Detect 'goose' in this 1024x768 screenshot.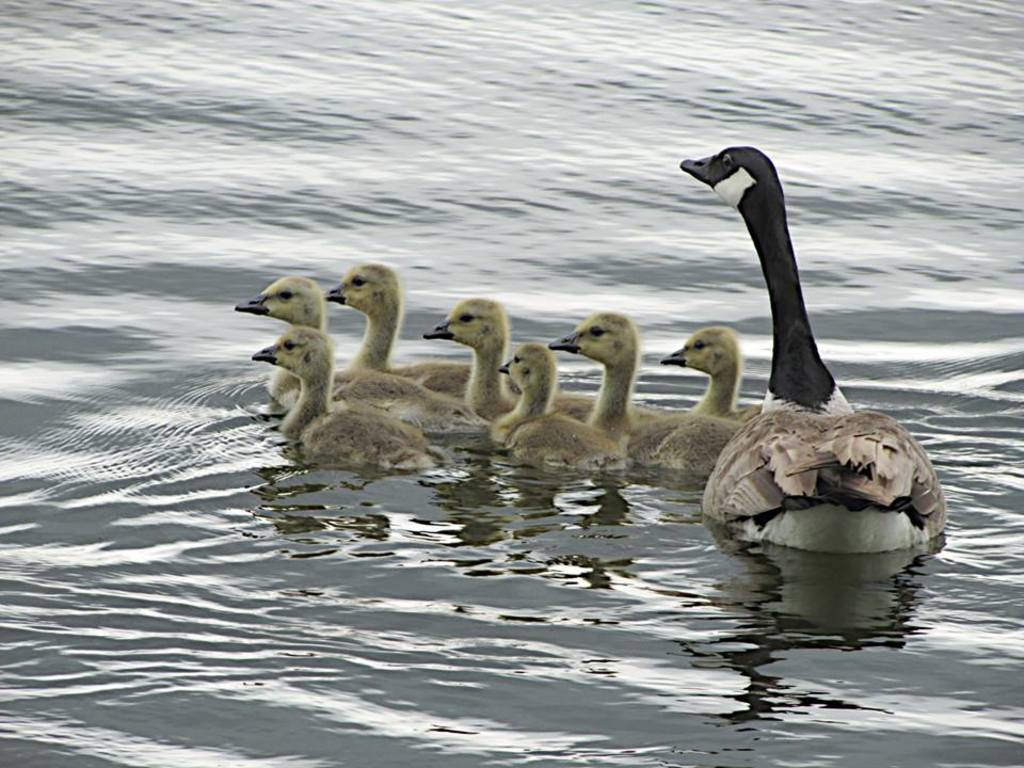
Detection: pyautogui.locateOnScreen(657, 324, 757, 421).
